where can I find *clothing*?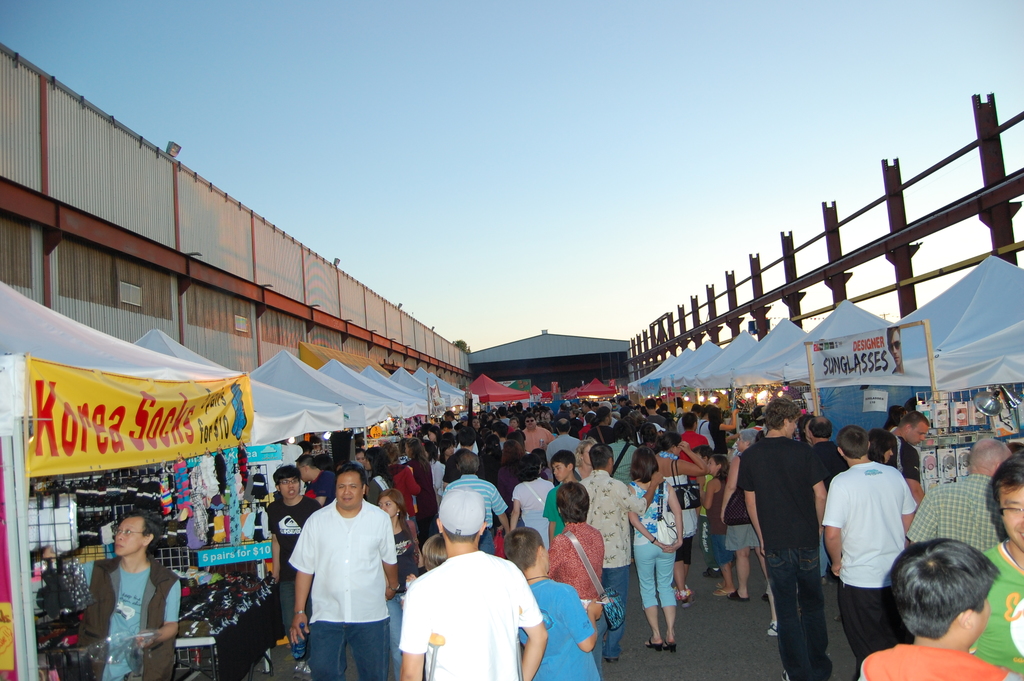
You can find it at box=[739, 431, 830, 680].
